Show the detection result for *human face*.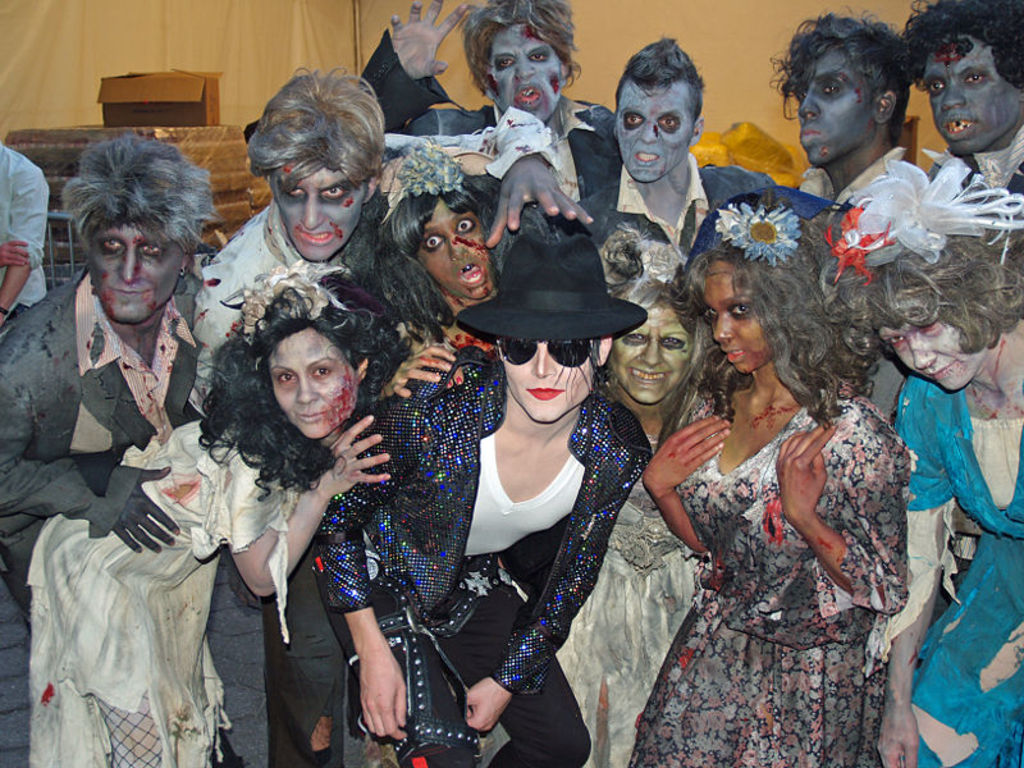
left=419, top=196, right=494, bottom=301.
